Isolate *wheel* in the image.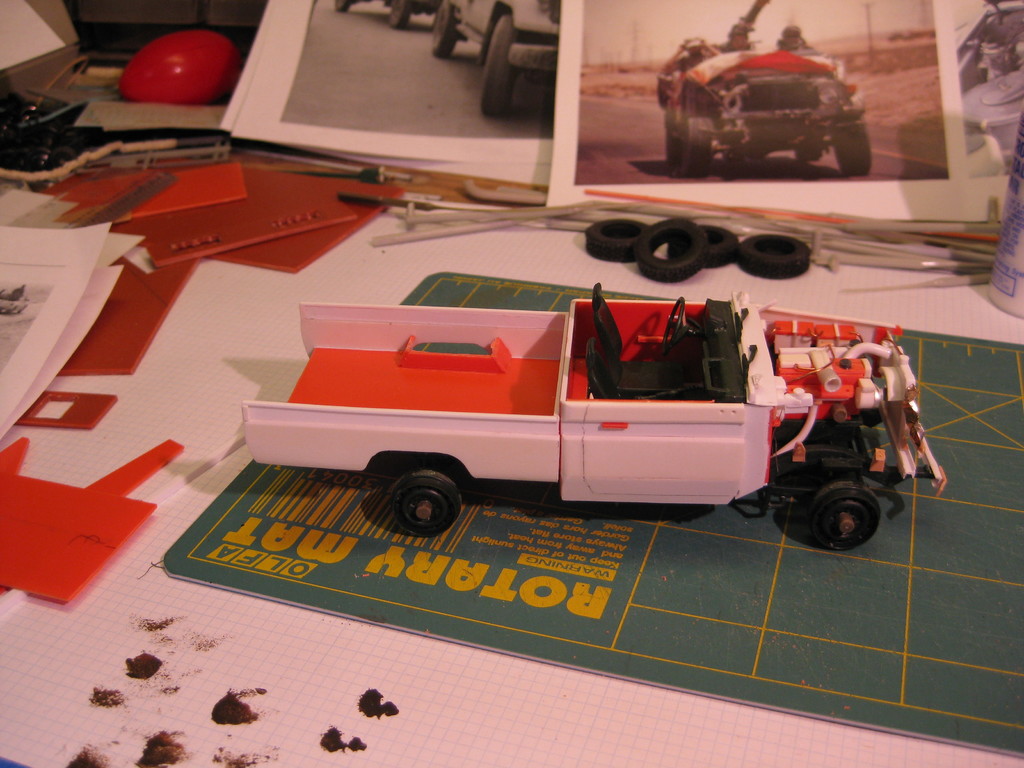
Isolated region: (435, 0, 457, 56).
